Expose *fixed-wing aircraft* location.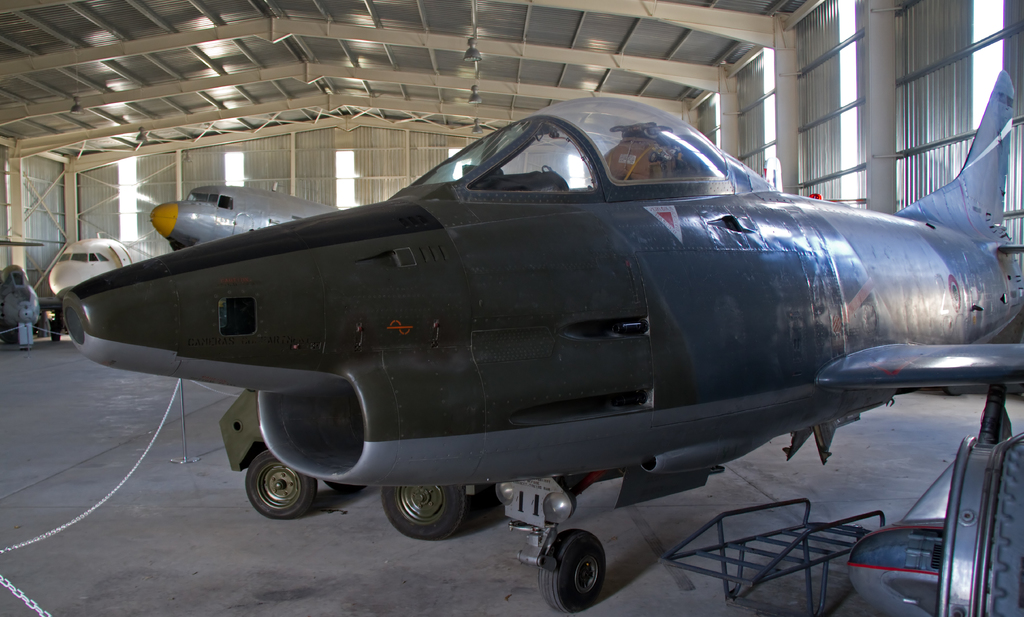
Exposed at 43, 231, 154, 294.
